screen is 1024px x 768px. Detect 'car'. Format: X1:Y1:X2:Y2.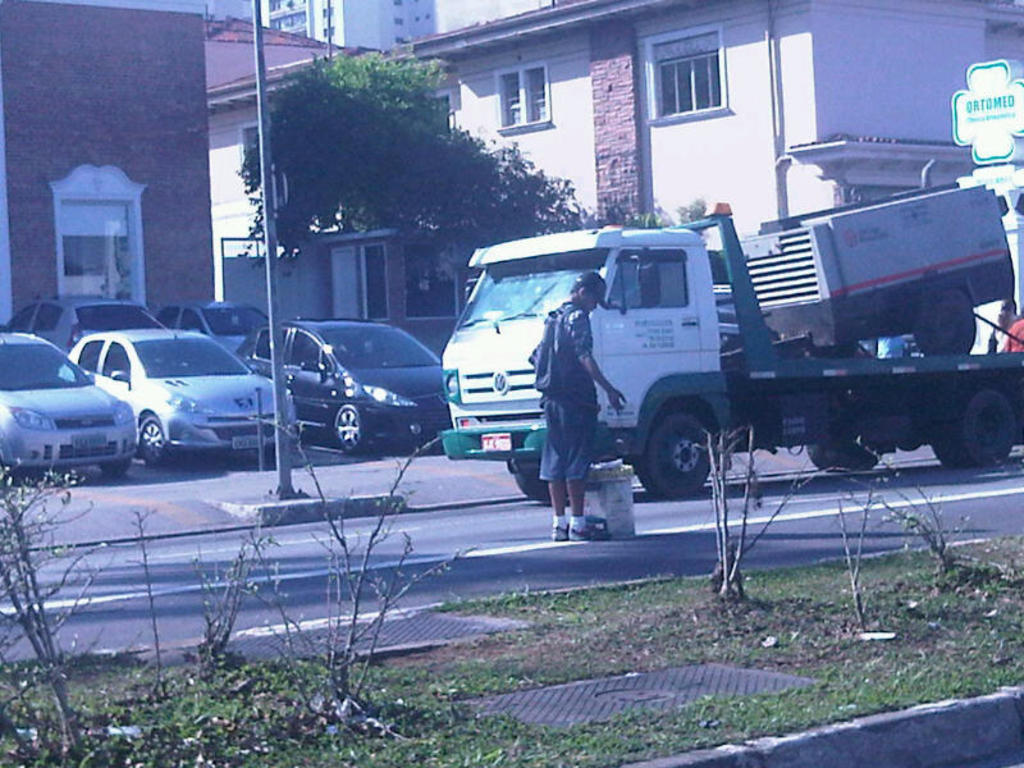
236:311:453:447.
